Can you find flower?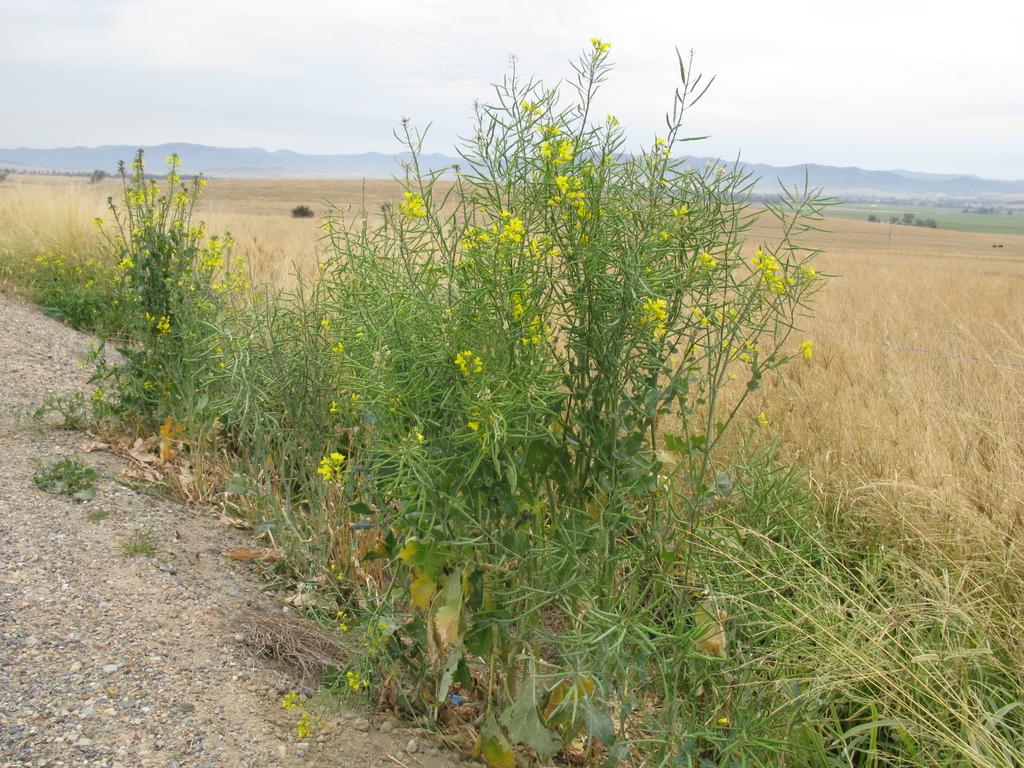
Yes, bounding box: 319/311/329/324.
